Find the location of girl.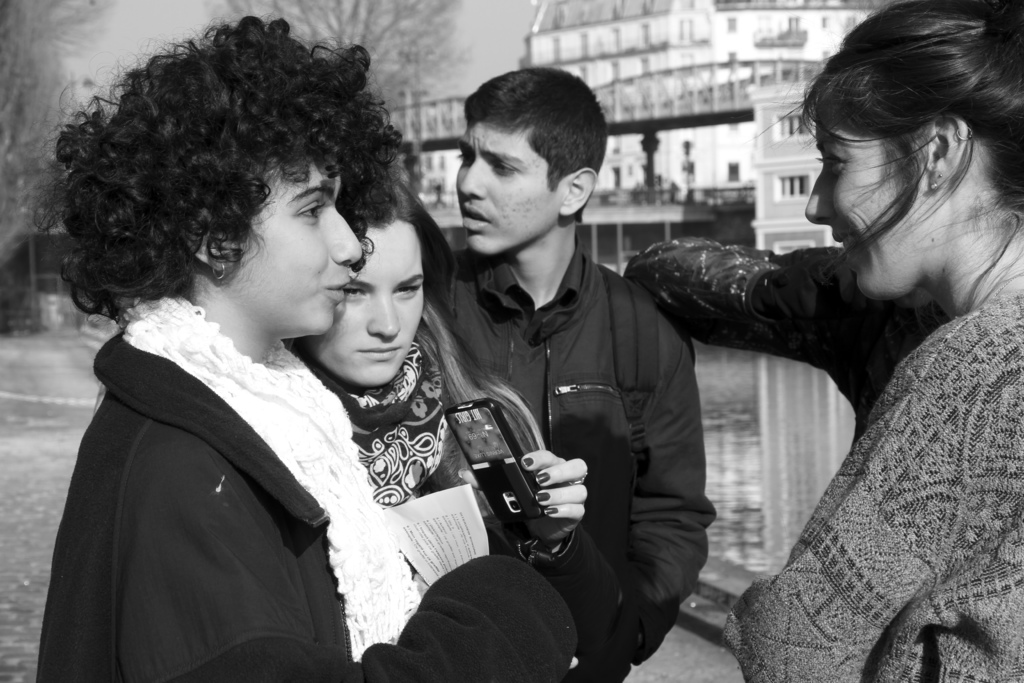
Location: {"left": 621, "top": 0, "right": 1023, "bottom": 682}.
